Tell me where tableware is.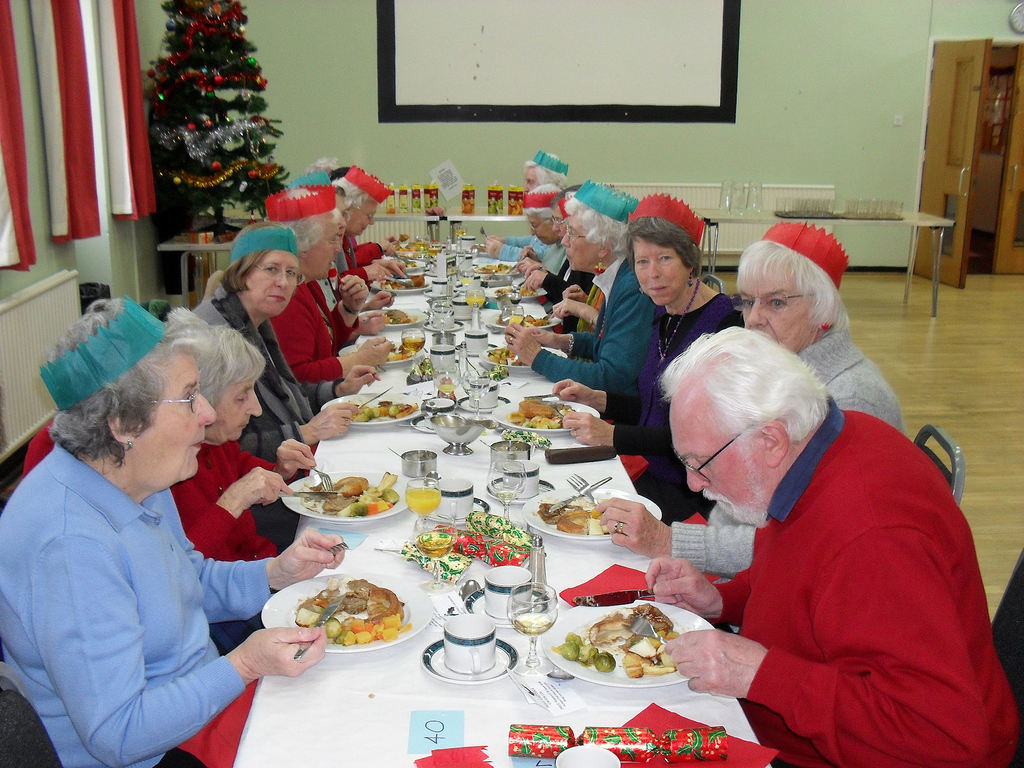
tableware is at 482, 565, 533, 621.
